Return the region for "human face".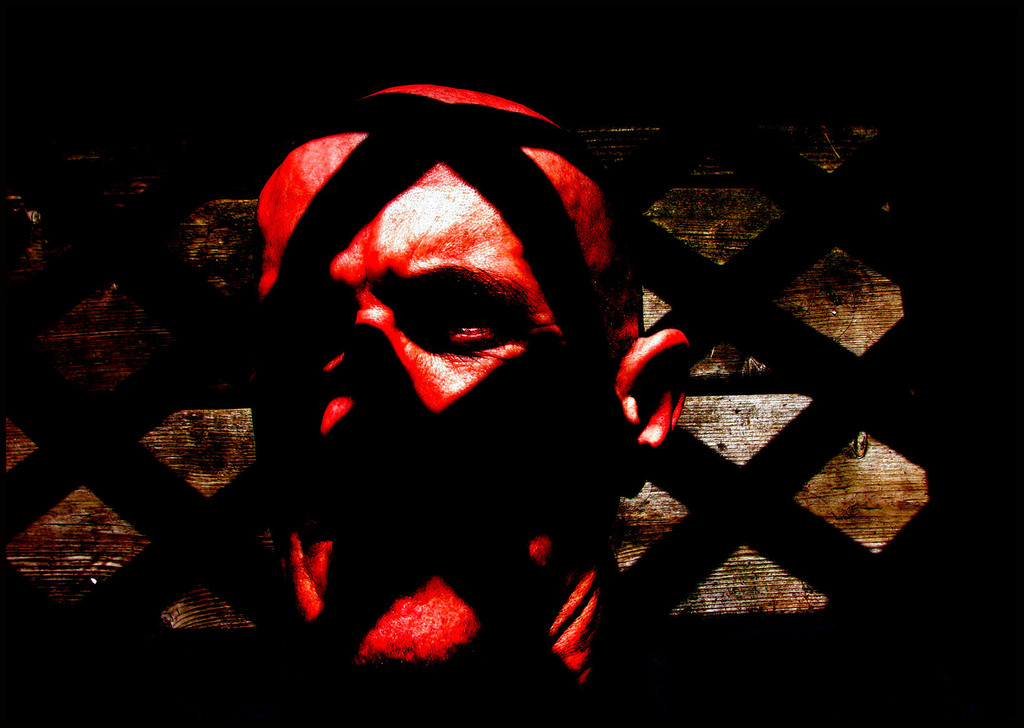
x1=257 y1=179 x2=593 y2=652.
